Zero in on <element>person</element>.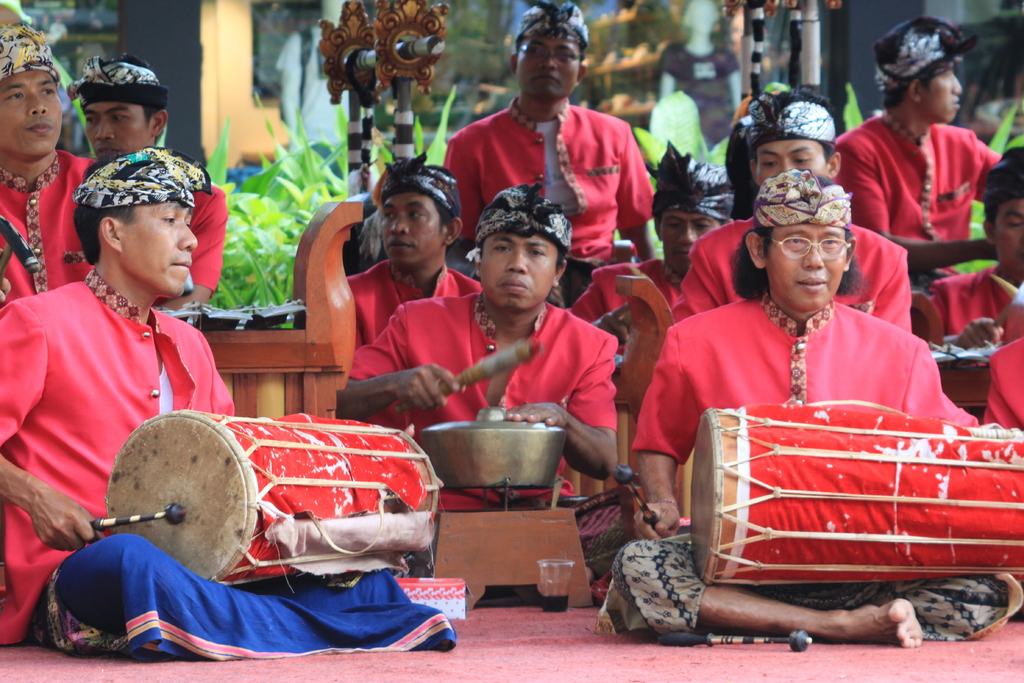
Zeroed in: 673 83 918 334.
